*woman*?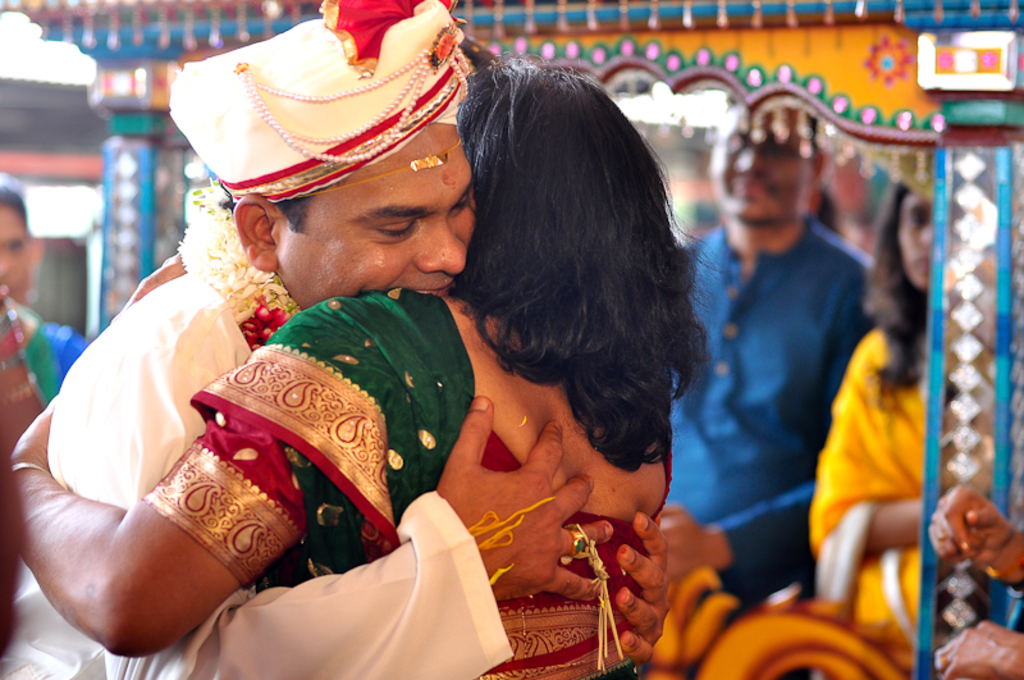
(left=0, top=178, right=84, bottom=470)
